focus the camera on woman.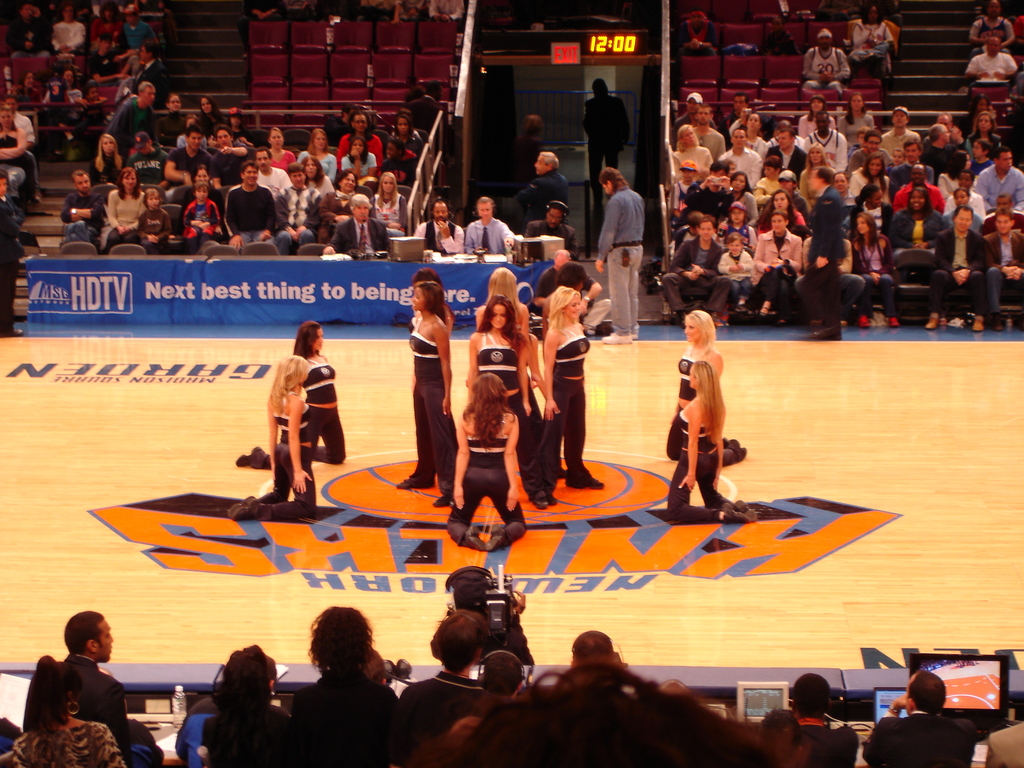
Focus region: 163/162/226/241.
